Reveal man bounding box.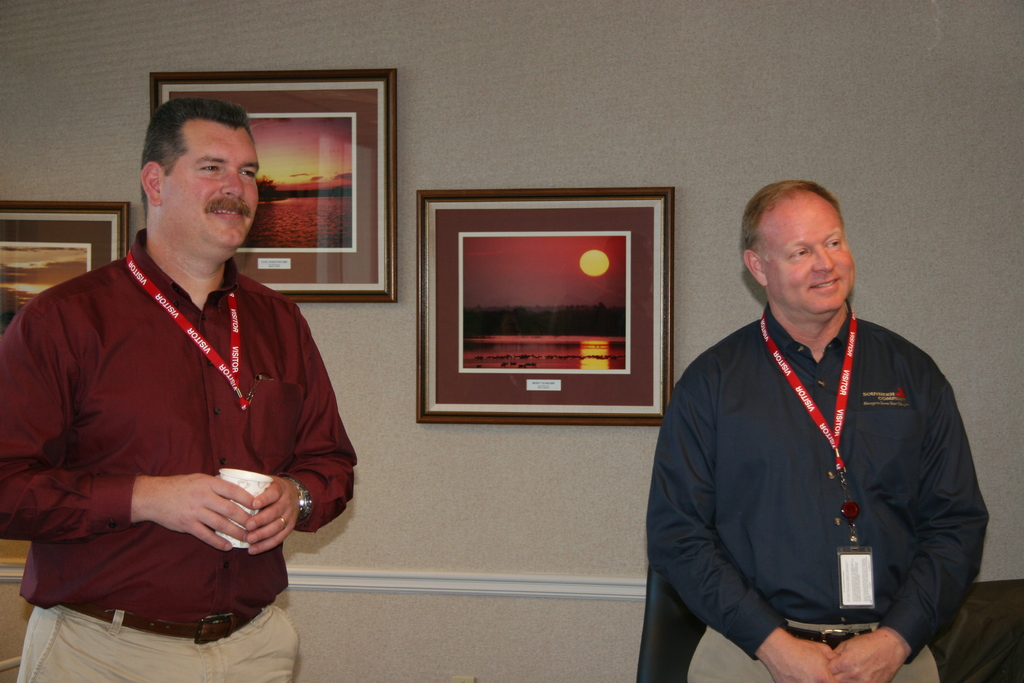
Revealed: {"left": 646, "top": 174, "right": 991, "bottom": 682}.
